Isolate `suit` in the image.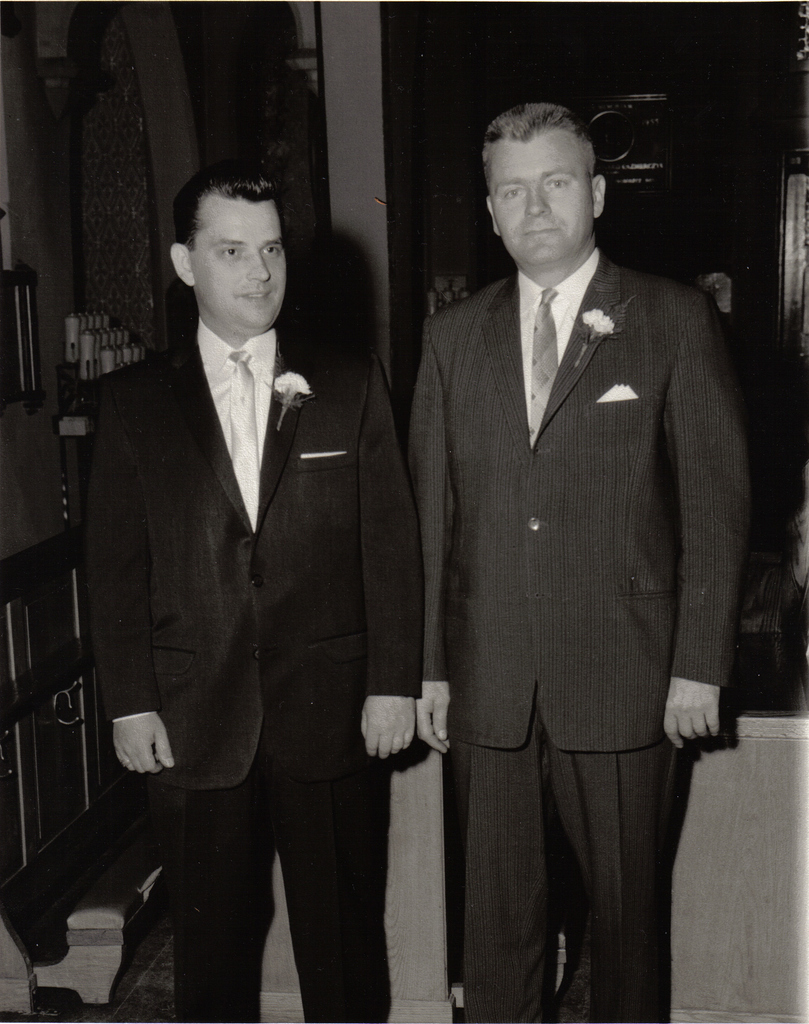
Isolated region: locate(401, 252, 758, 1023).
